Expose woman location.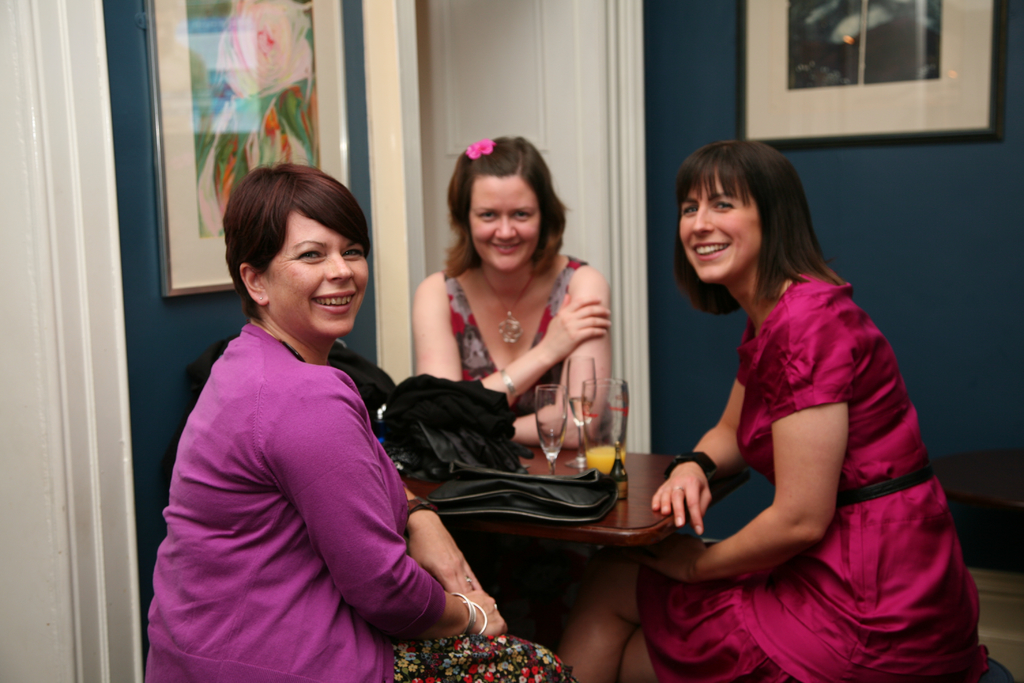
Exposed at 556 140 989 682.
